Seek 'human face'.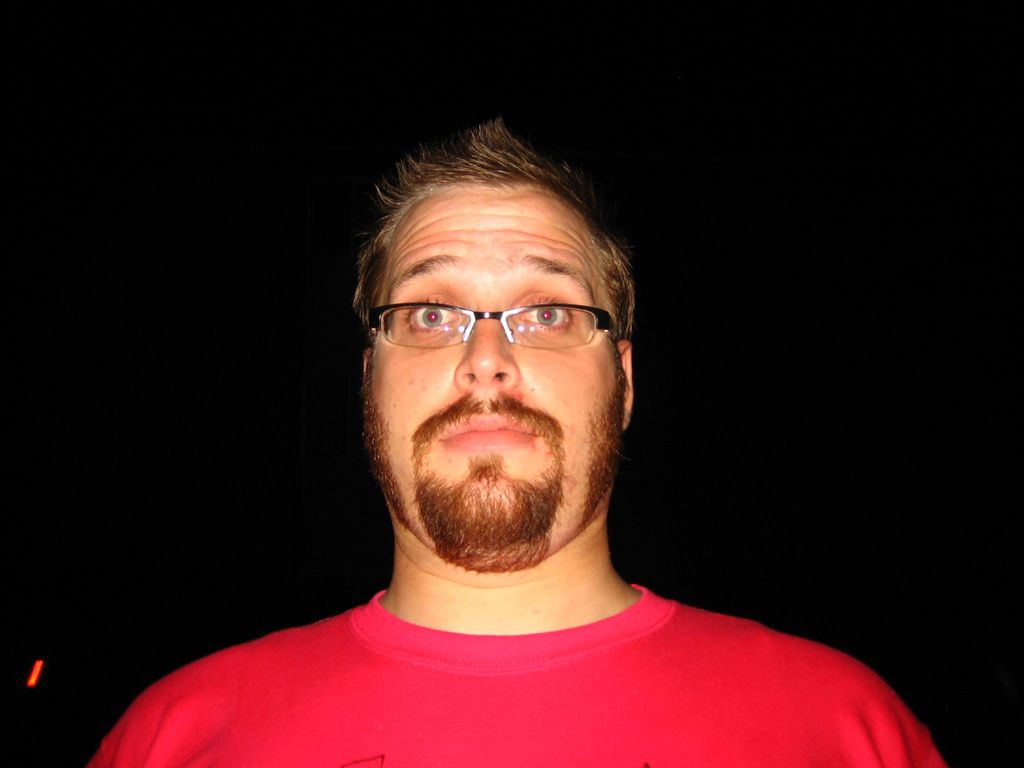
[x1=369, y1=185, x2=628, y2=566].
